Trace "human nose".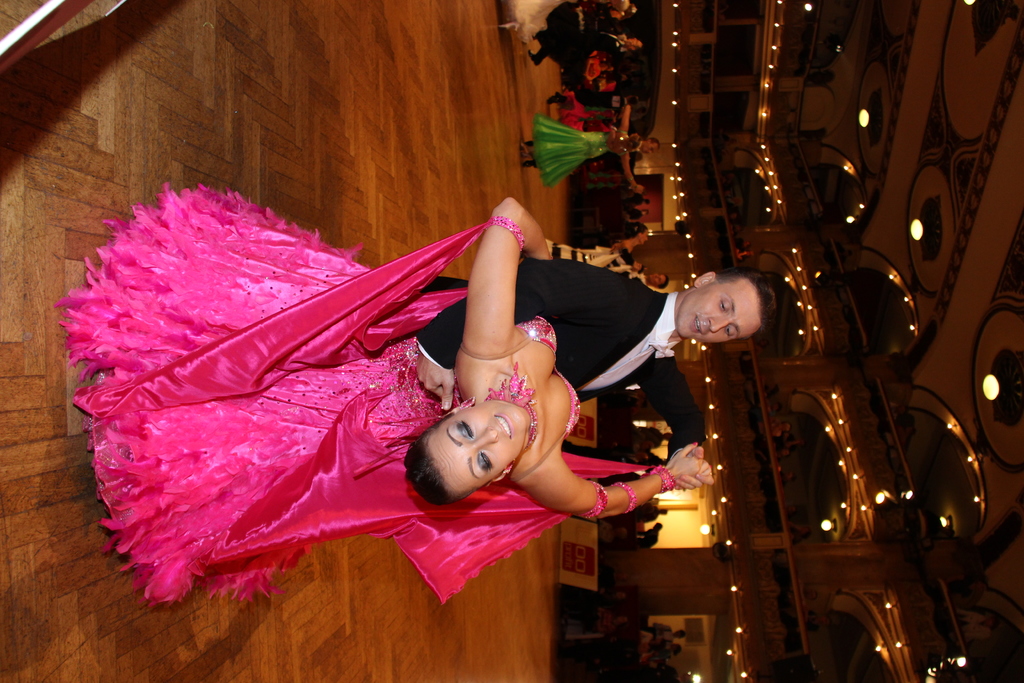
Traced to x1=710 y1=317 x2=731 y2=333.
